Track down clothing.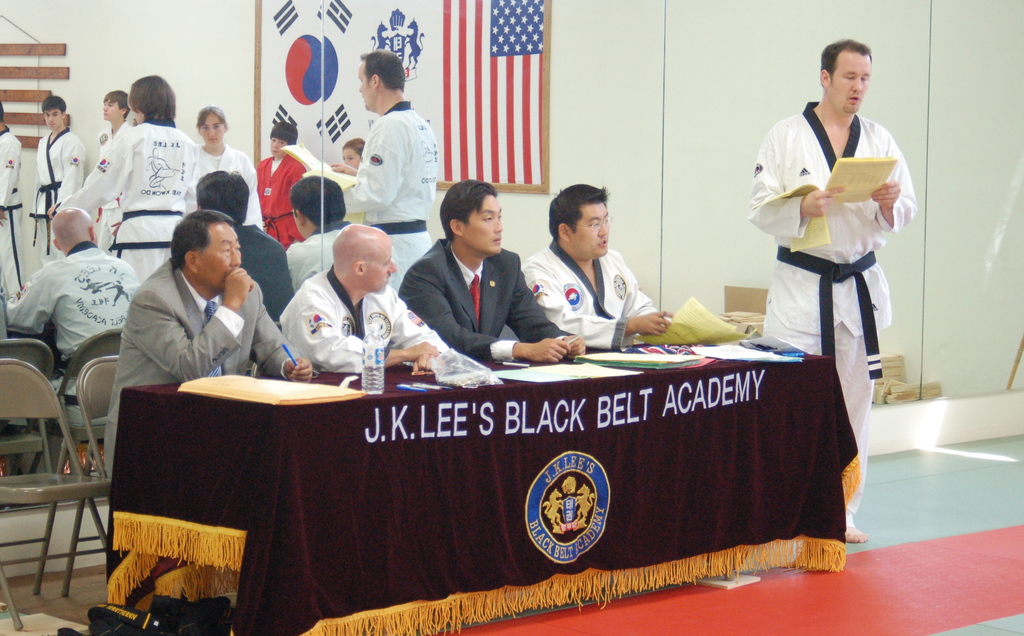
Tracked to rect(402, 236, 561, 364).
